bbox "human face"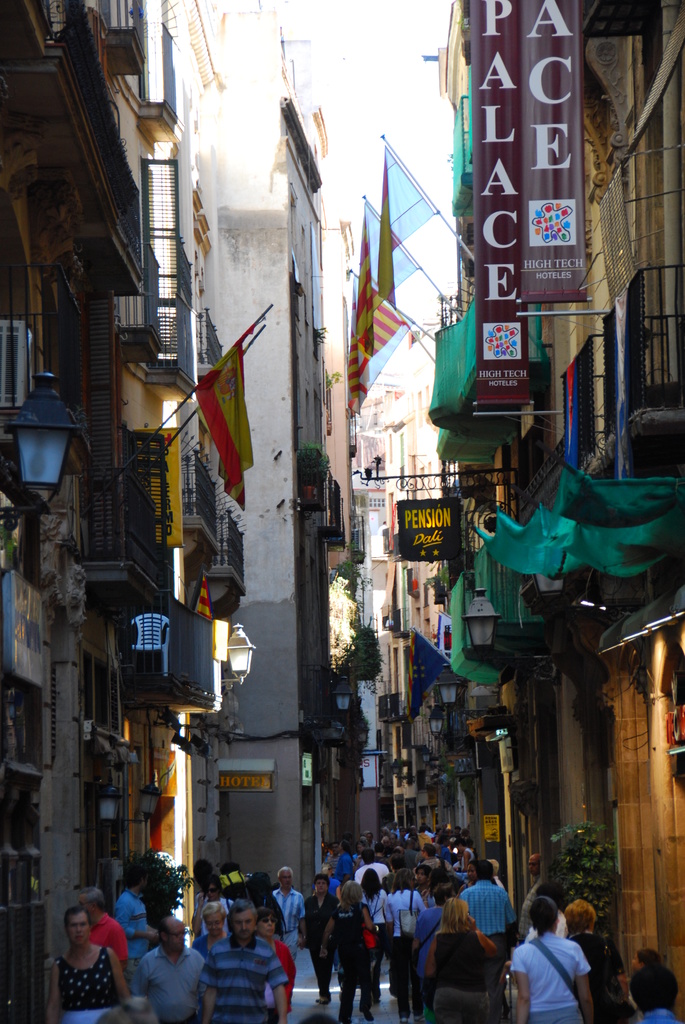
pyautogui.locateOnScreen(631, 952, 643, 972)
